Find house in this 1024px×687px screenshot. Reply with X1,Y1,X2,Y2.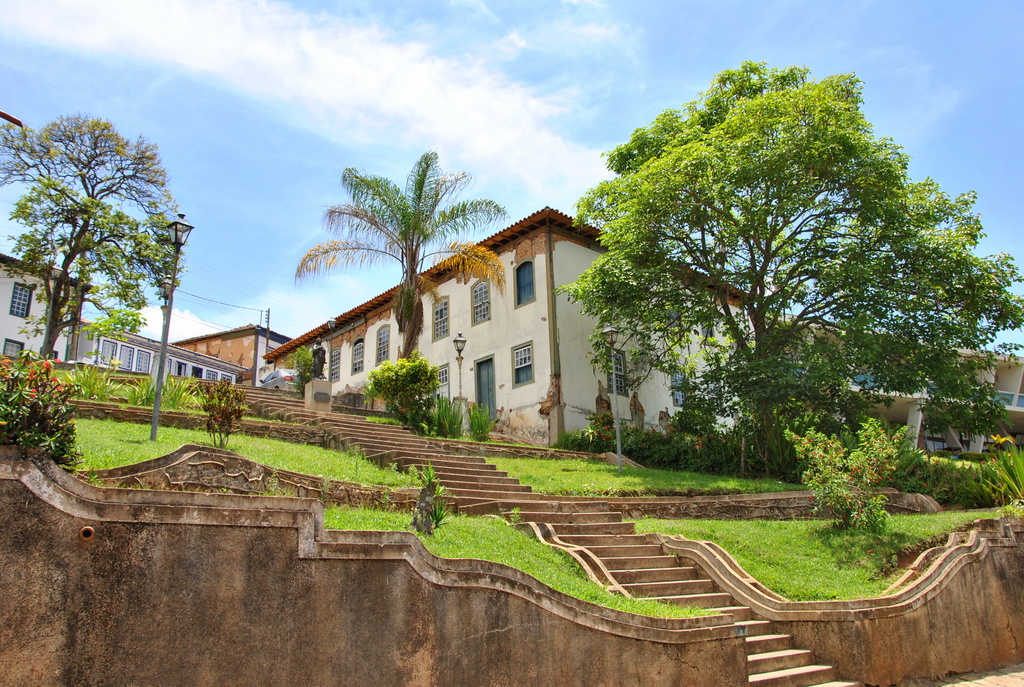
1,246,86,370.
